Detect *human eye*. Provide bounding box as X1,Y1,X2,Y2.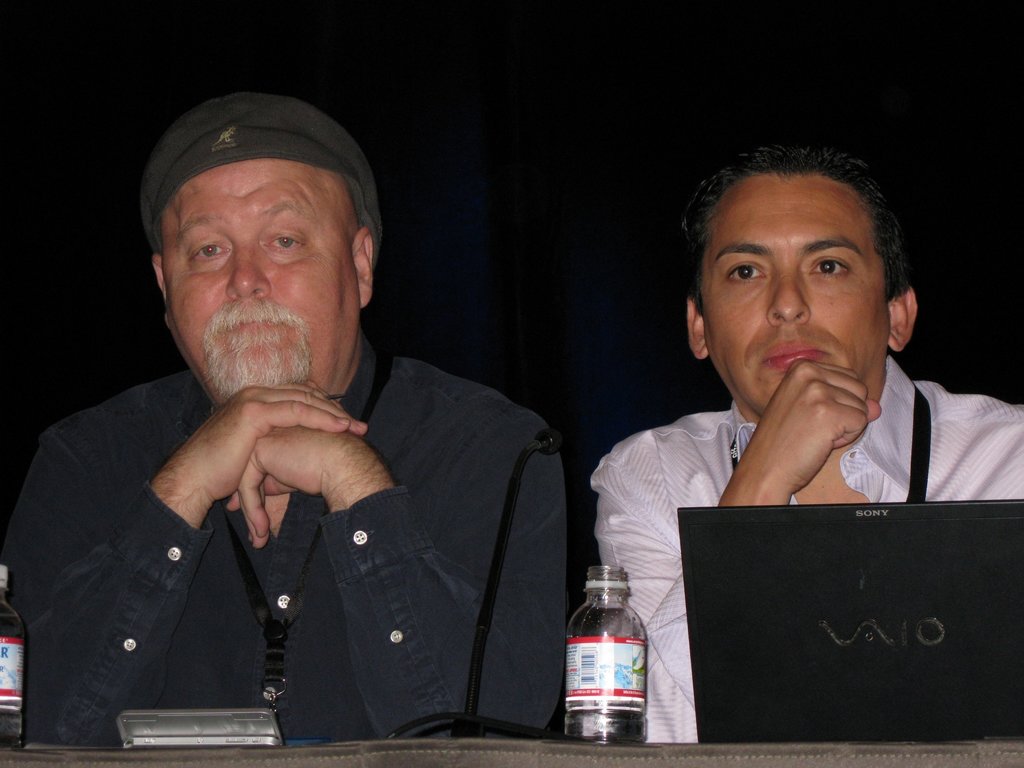
803,253,852,285.
